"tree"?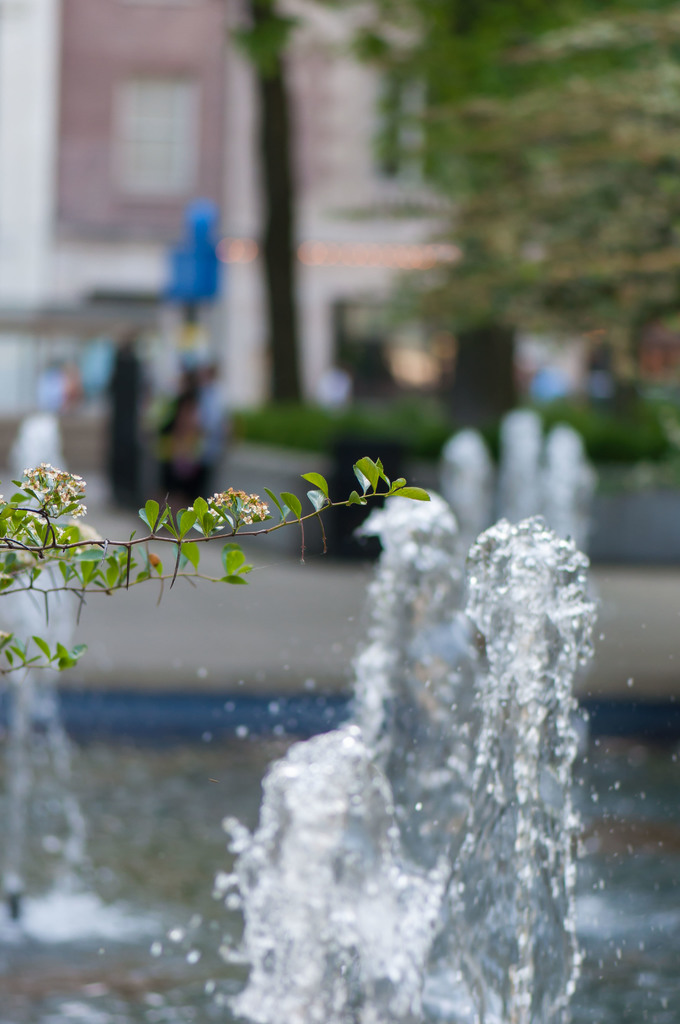
select_region(0, 454, 433, 682)
